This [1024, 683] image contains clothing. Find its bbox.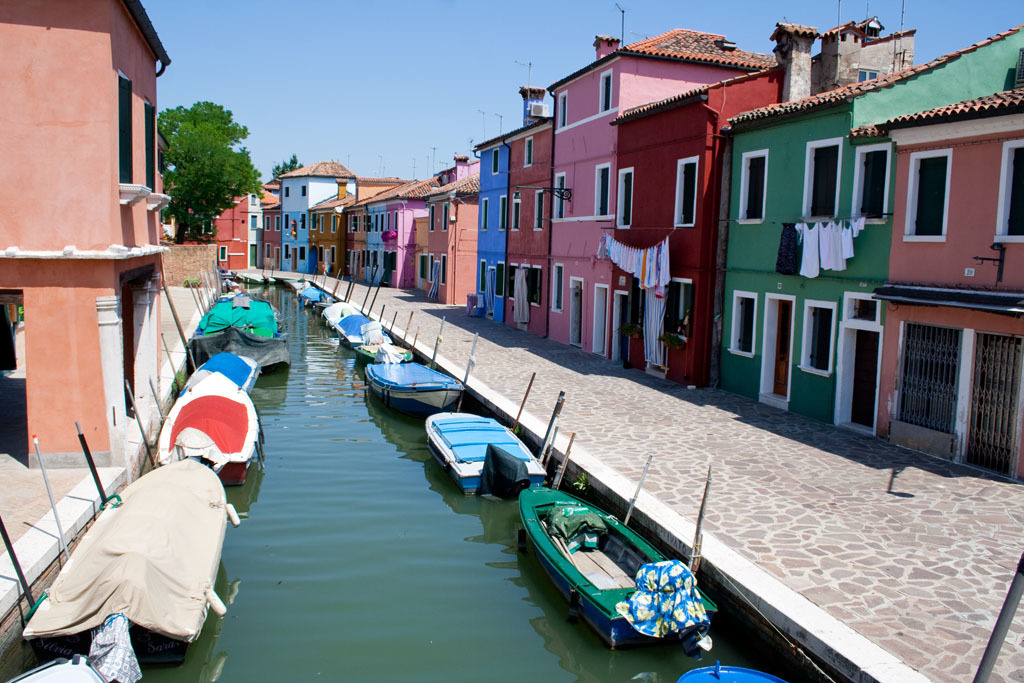
[x1=831, y1=220, x2=845, y2=274].
